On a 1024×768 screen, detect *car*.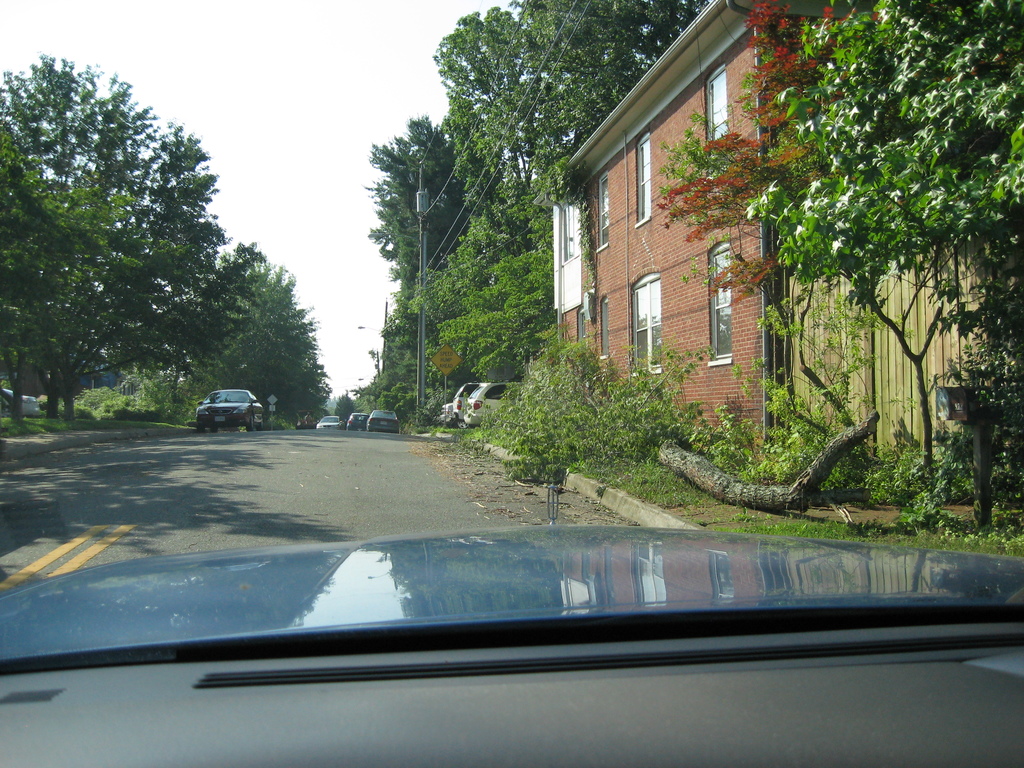
Rect(463, 380, 513, 423).
